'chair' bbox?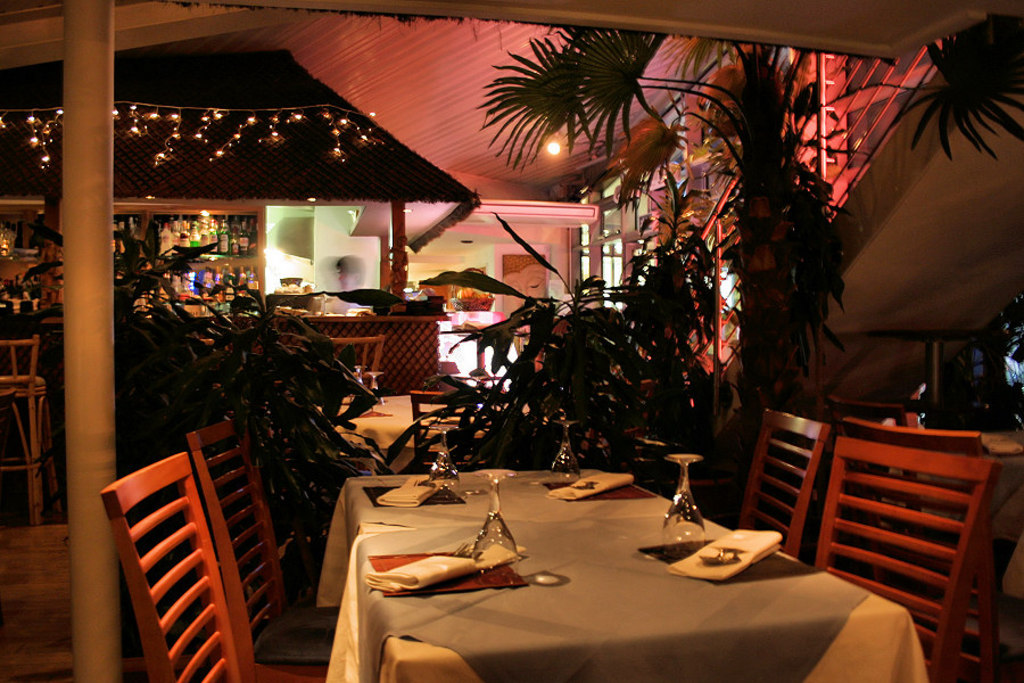
[0, 344, 66, 522]
